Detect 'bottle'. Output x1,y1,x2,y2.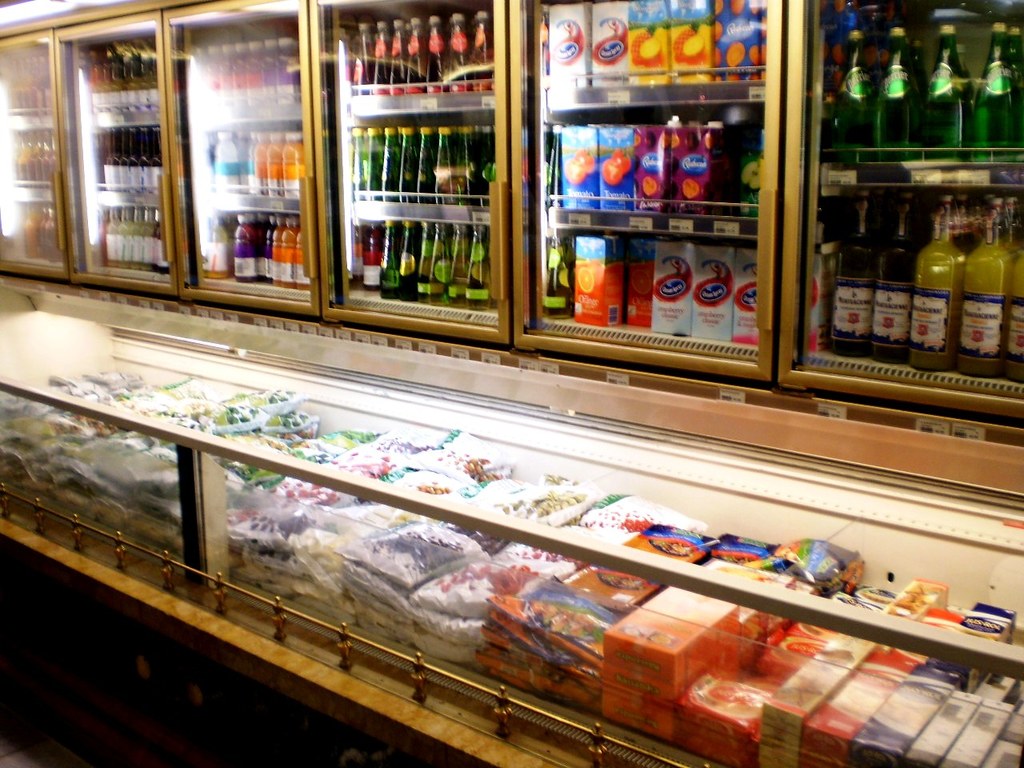
365,128,387,204.
